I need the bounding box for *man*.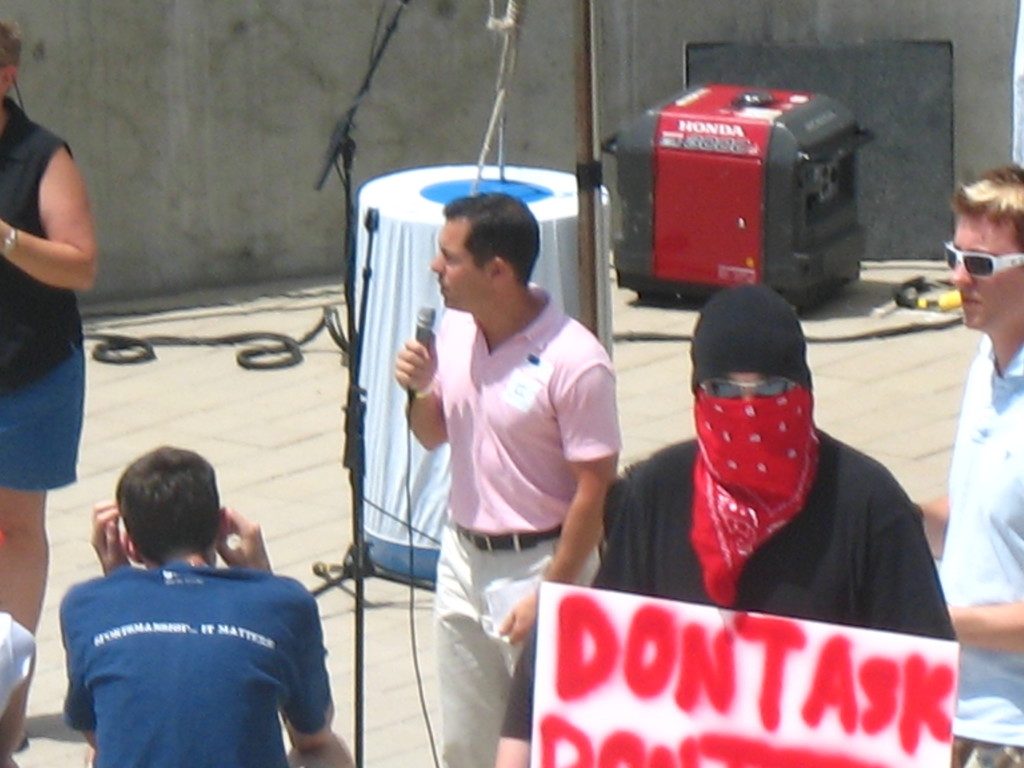
Here it is: 912/164/1023/767.
